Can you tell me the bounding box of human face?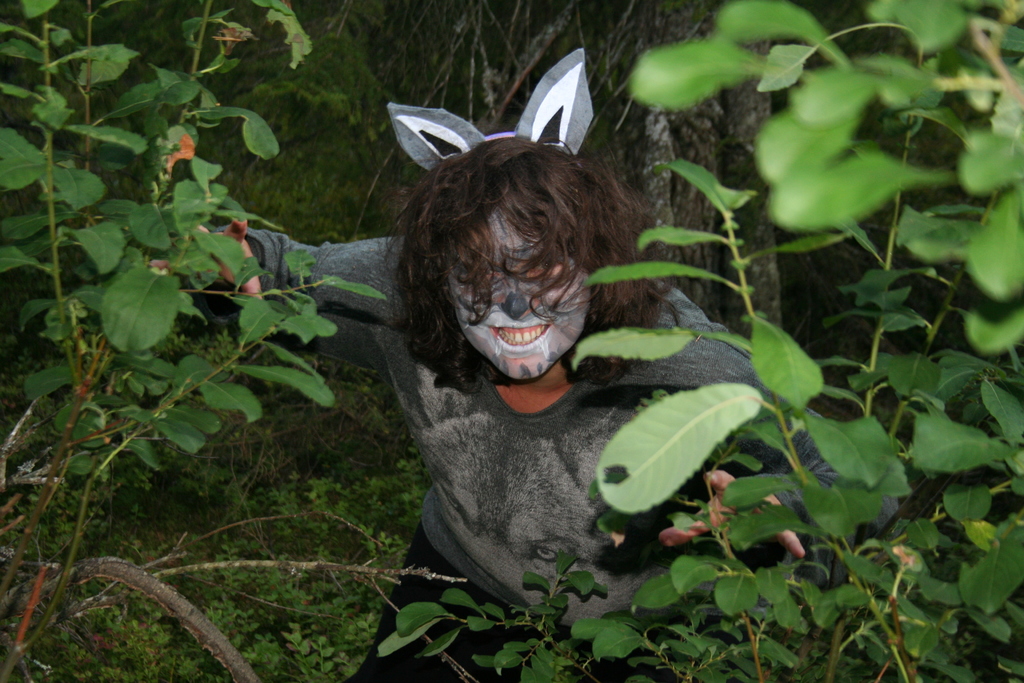
<region>448, 208, 588, 383</region>.
